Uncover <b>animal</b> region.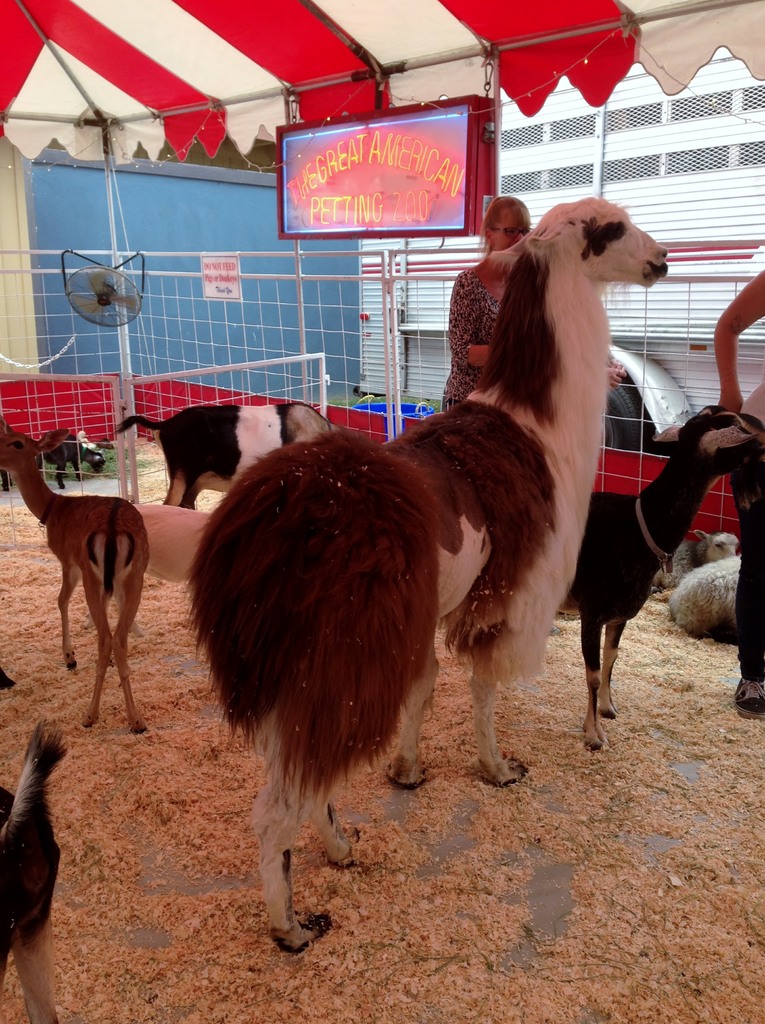
Uncovered: 40 421 109 488.
